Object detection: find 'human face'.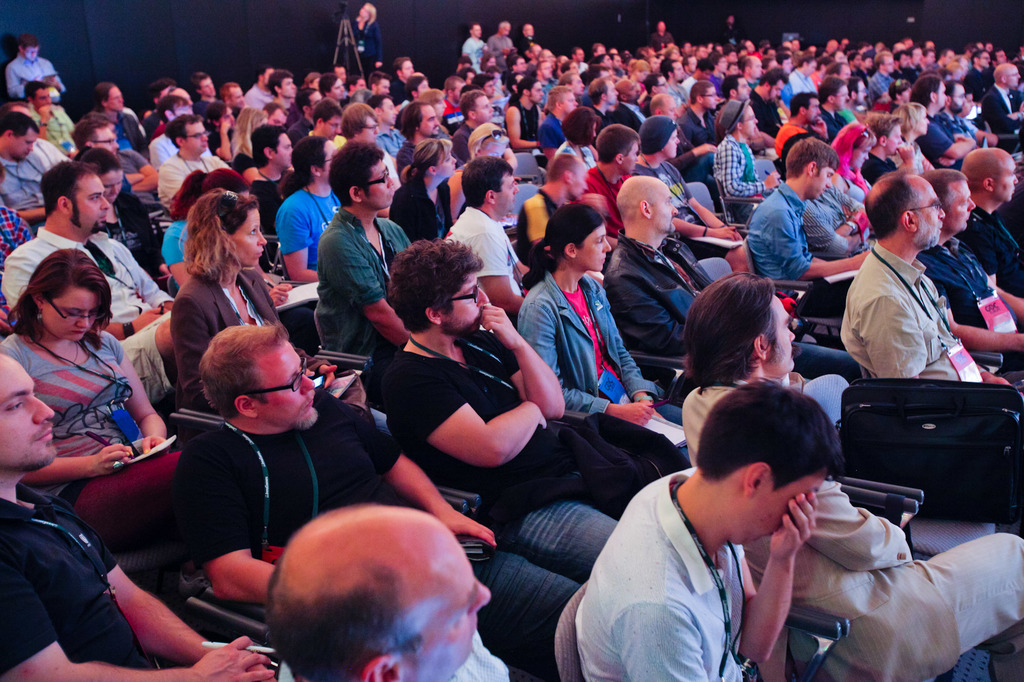
{"left": 444, "top": 274, "right": 487, "bottom": 334}.
